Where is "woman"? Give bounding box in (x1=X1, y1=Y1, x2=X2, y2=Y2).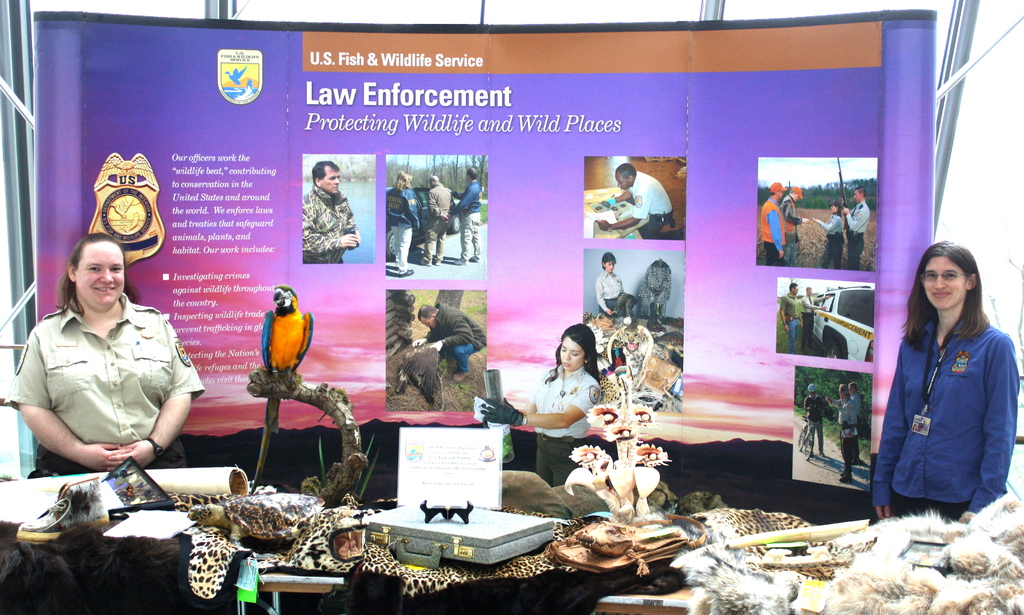
(x1=837, y1=387, x2=860, y2=483).
